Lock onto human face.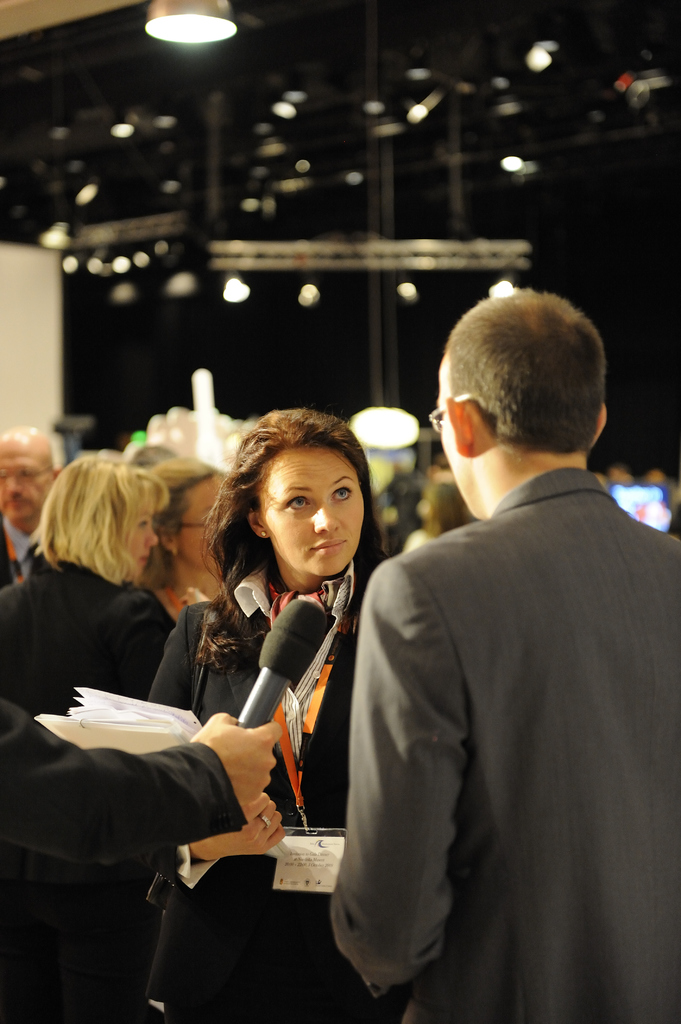
Locked: left=252, top=447, right=364, bottom=584.
